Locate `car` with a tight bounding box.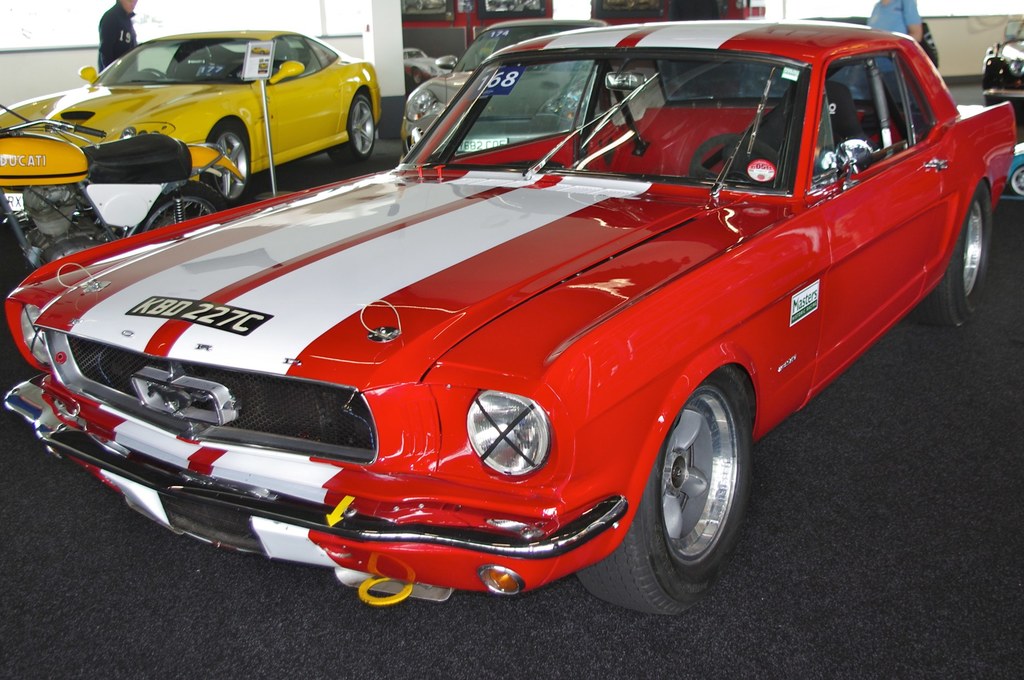
l=488, t=0, r=540, b=13.
